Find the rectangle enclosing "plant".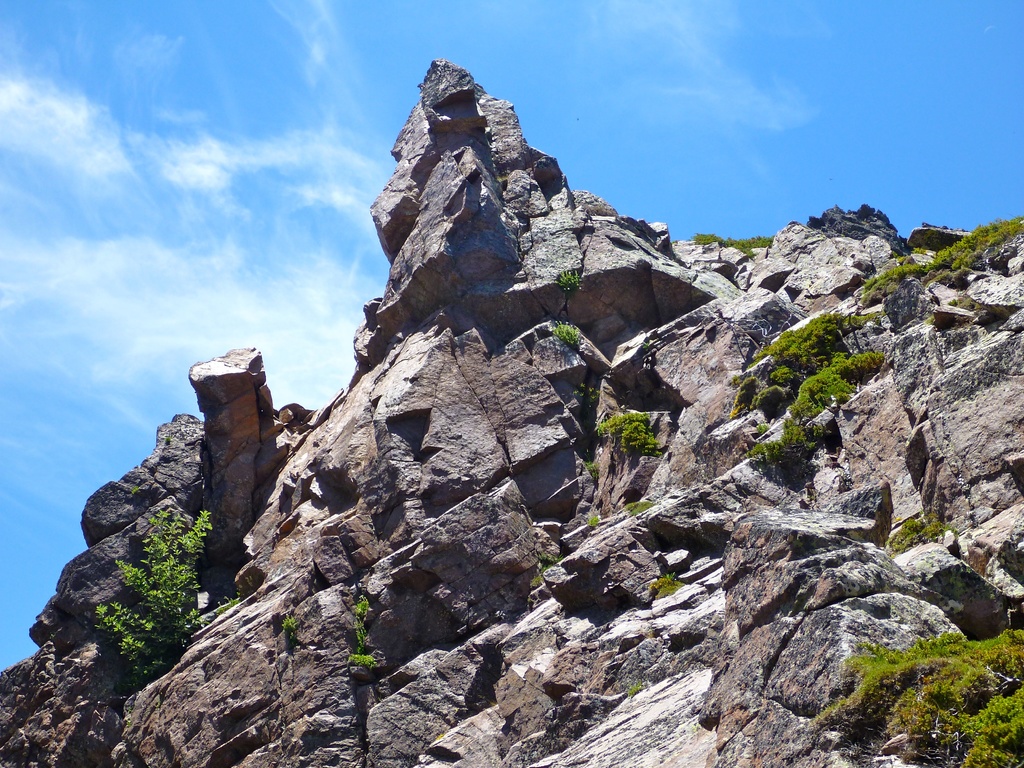
BBox(650, 569, 676, 602).
